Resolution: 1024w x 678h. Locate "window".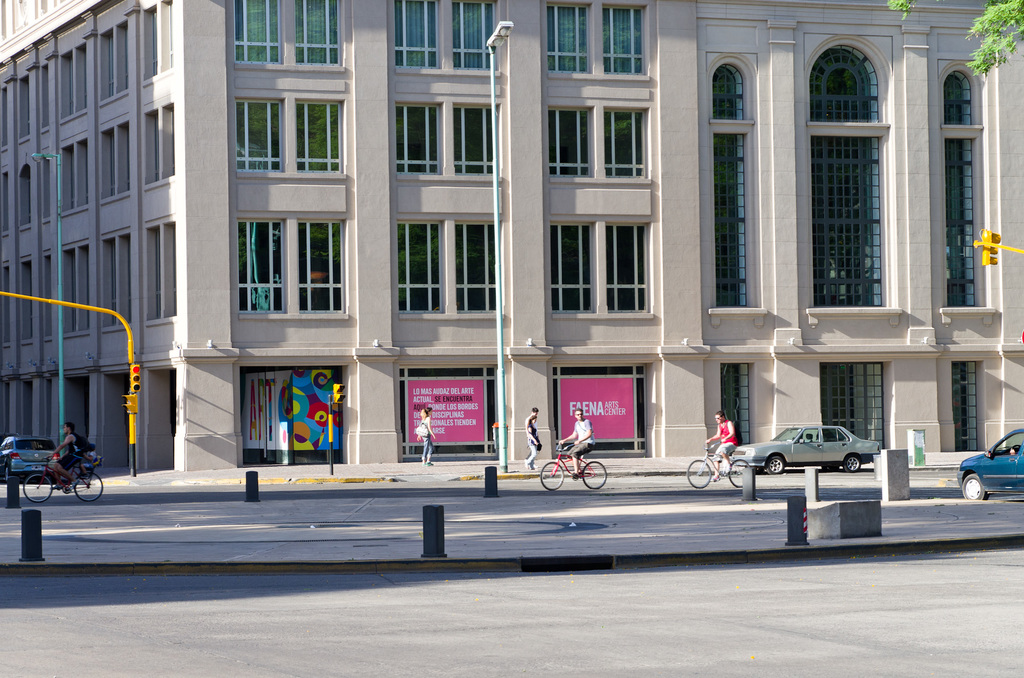
x1=298 y1=100 x2=351 y2=175.
